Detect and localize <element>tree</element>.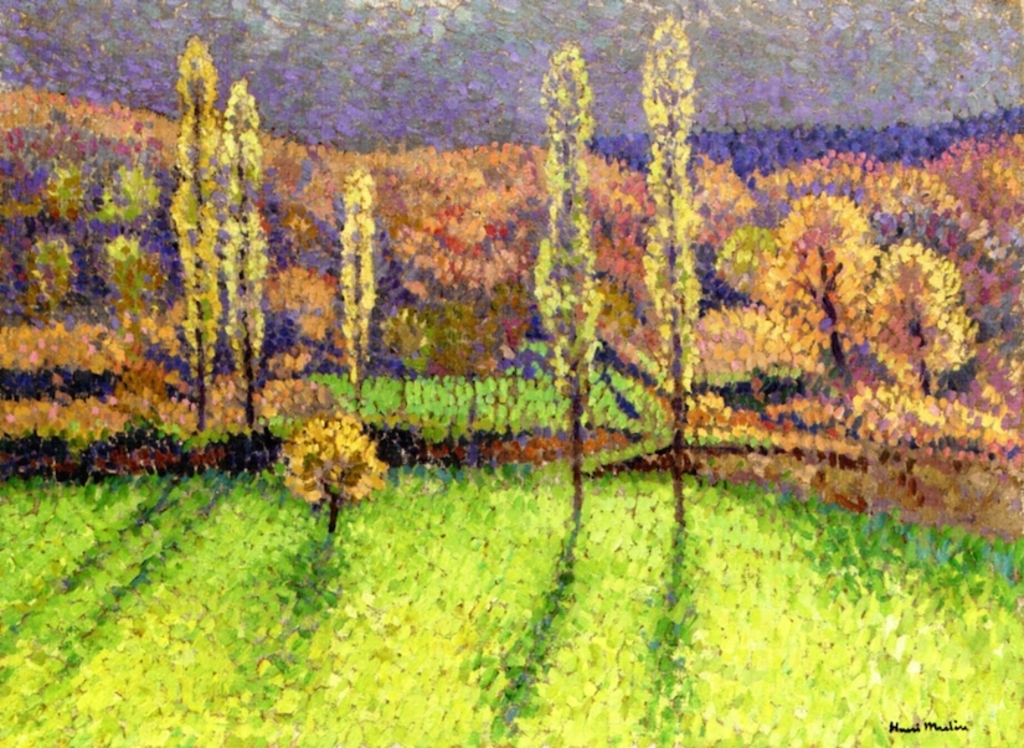
Localized at x1=163 y1=31 x2=213 y2=429.
